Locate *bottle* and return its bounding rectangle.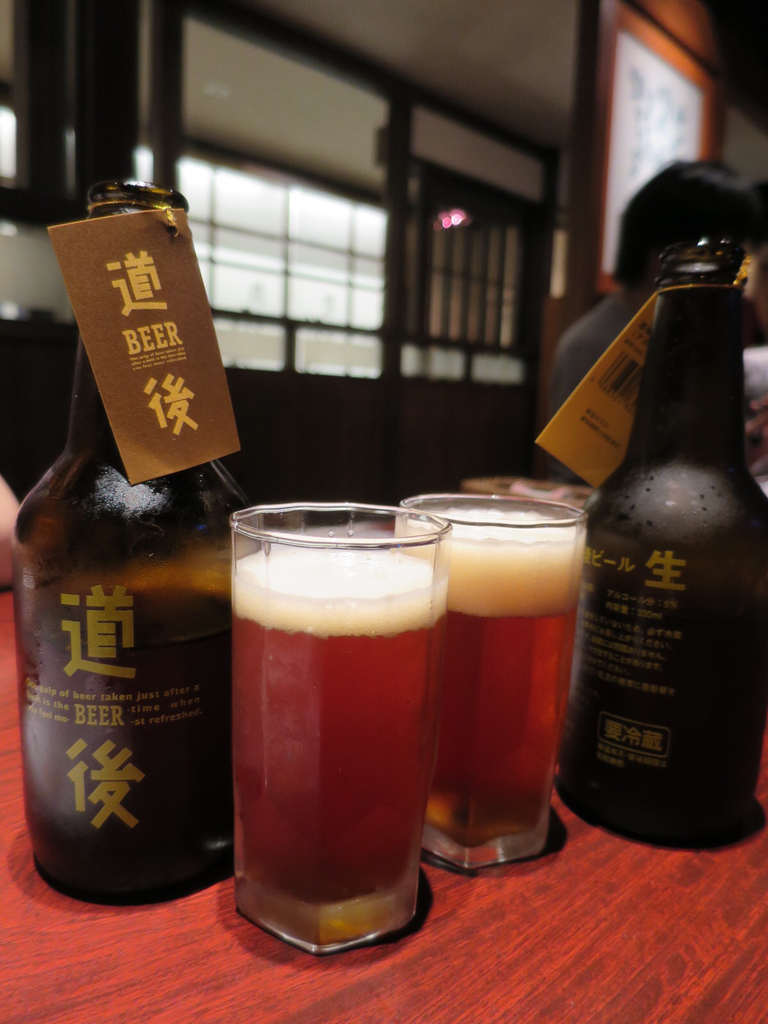
Rect(557, 232, 767, 845).
